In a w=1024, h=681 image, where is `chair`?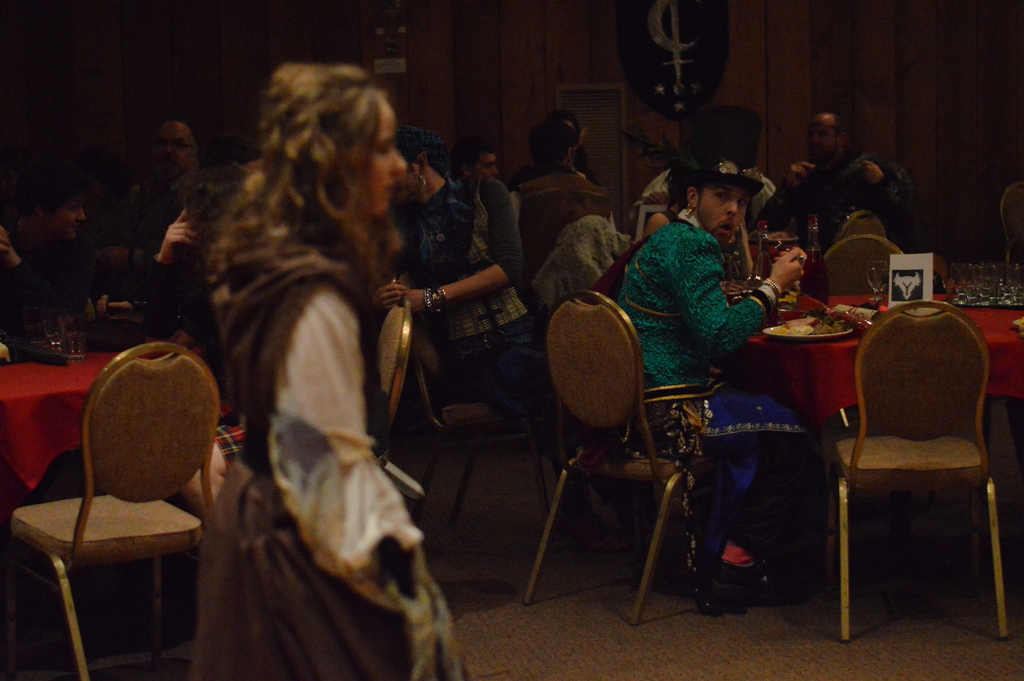
pyautogui.locateOnScreen(5, 334, 225, 680).
